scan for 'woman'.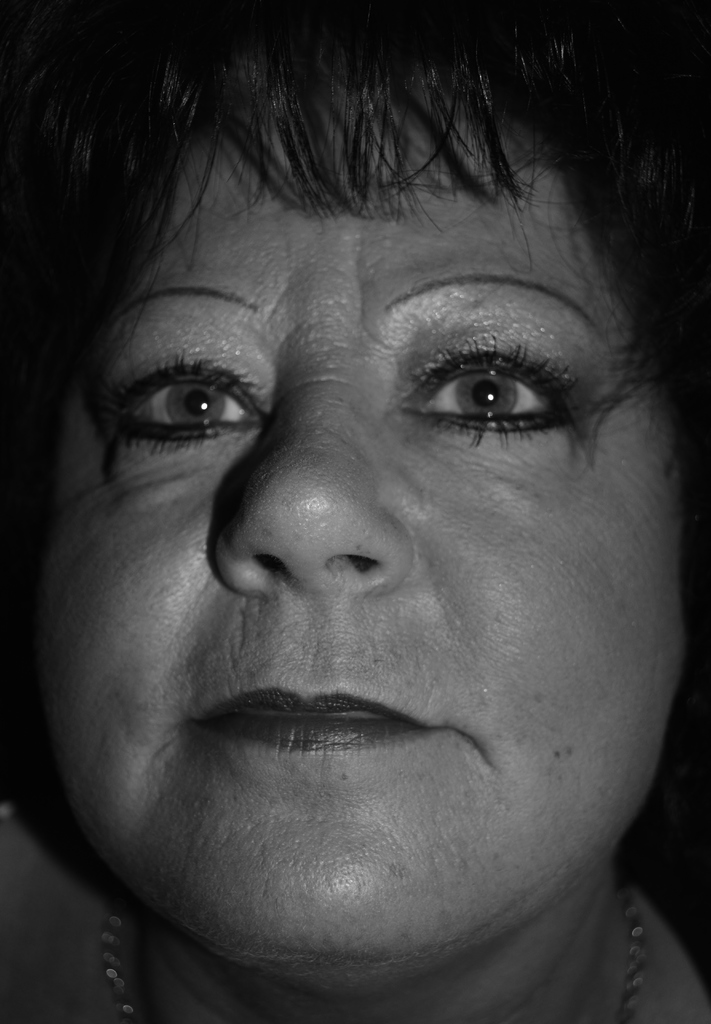
Scan result: 0/92/710/998.
